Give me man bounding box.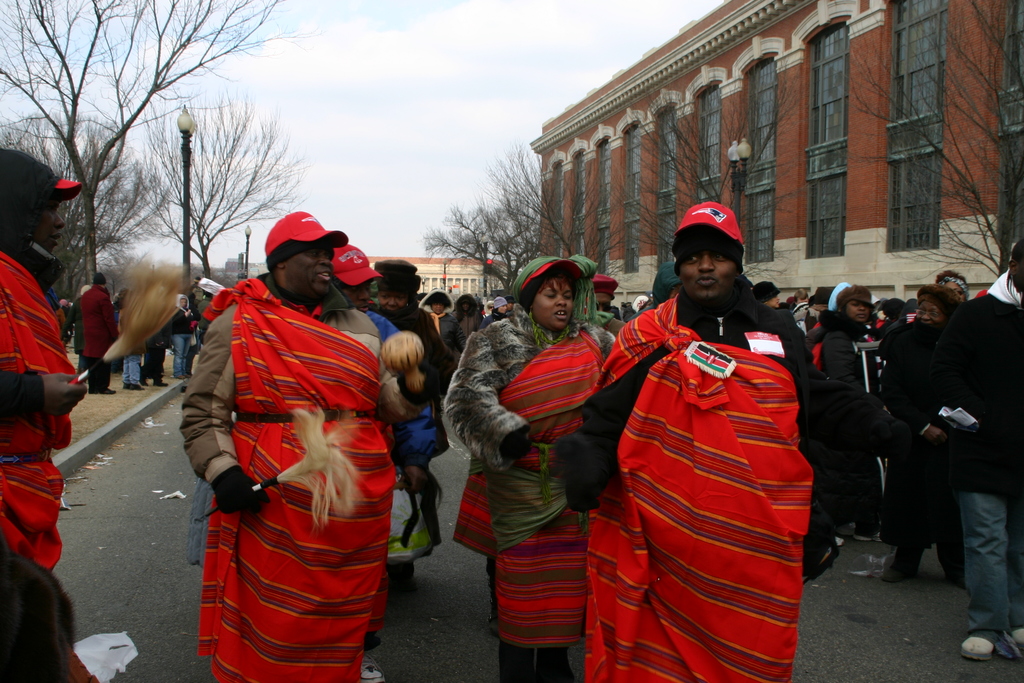
(left=2, top=146, right=97, bottom=682).
